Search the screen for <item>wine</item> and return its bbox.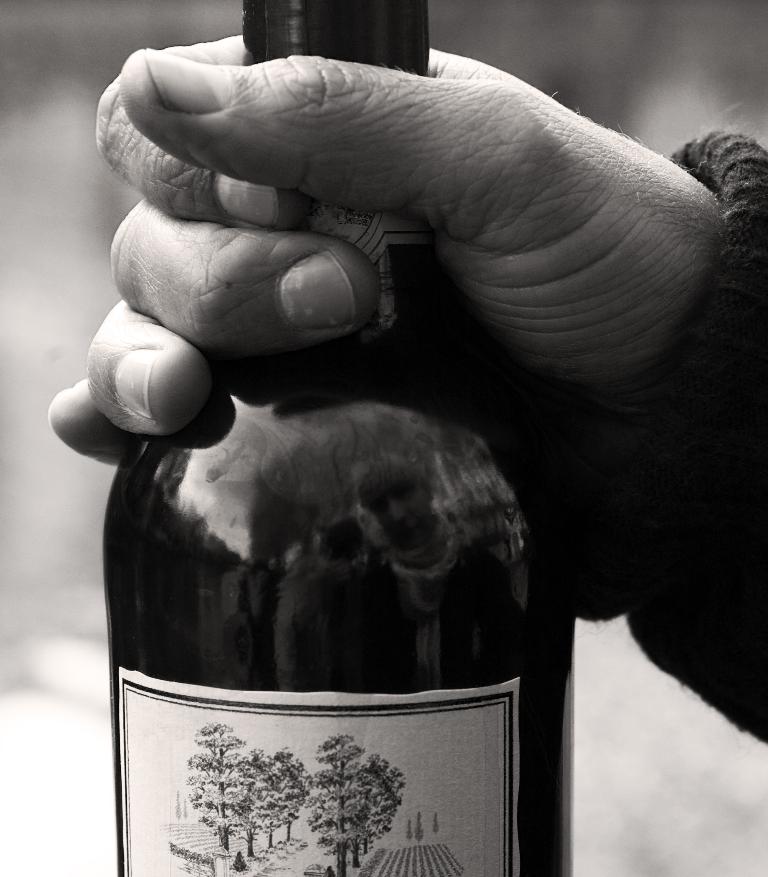
Found: (99,0,579,876).
